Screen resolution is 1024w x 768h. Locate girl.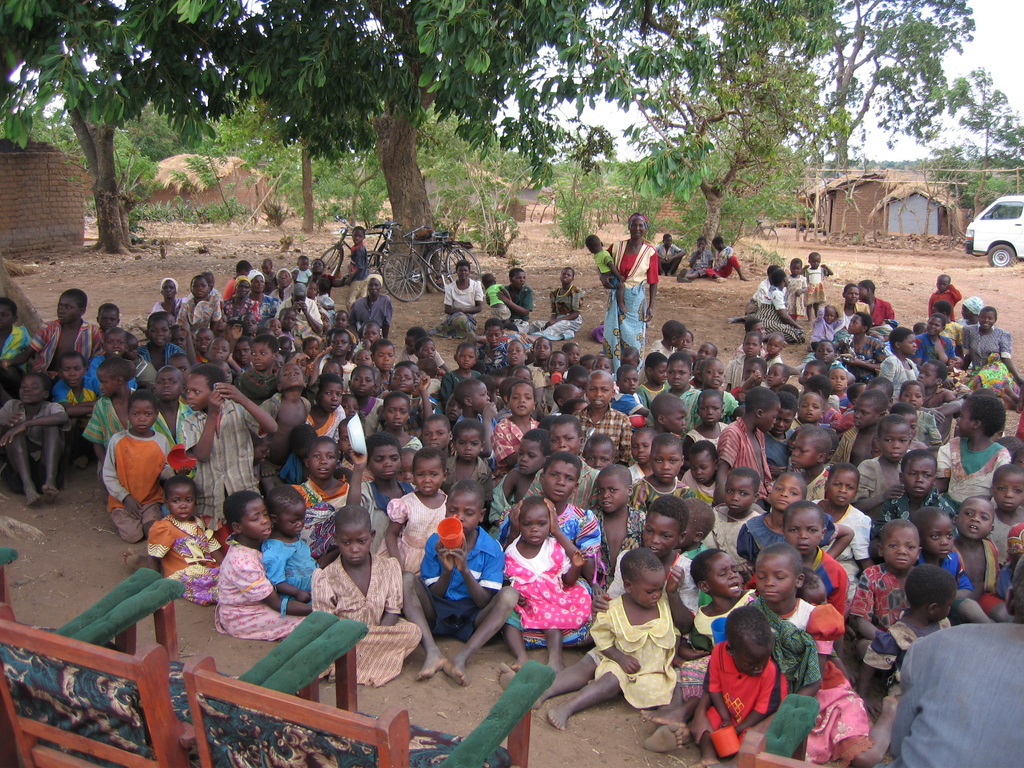
rect(377, 446, 449, 573).
